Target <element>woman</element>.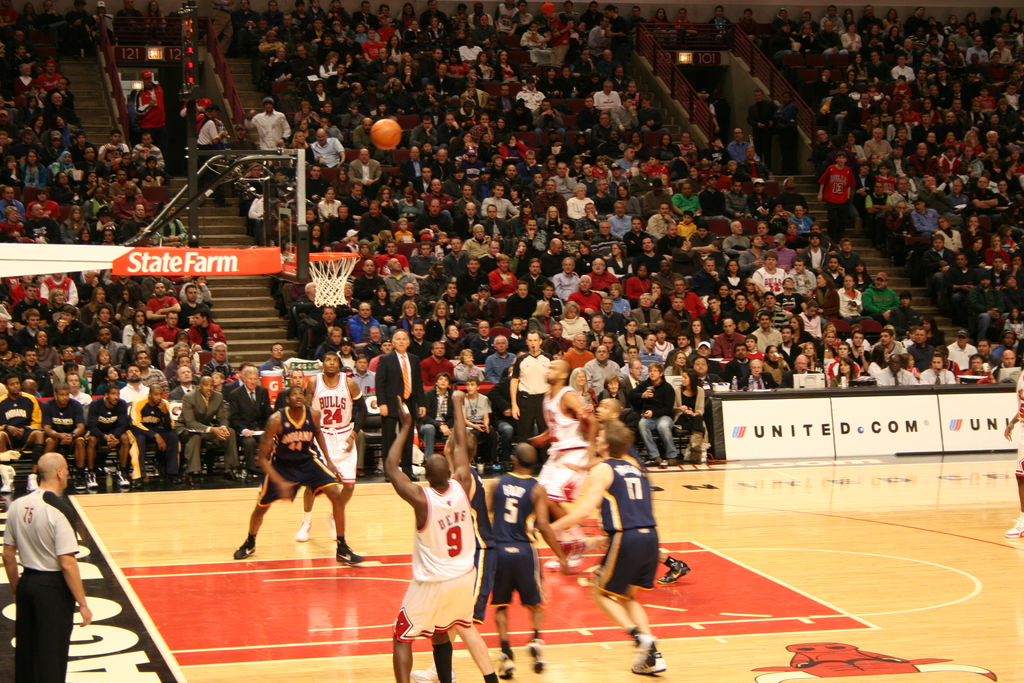
Target region: [160, 340, 196, 377].
